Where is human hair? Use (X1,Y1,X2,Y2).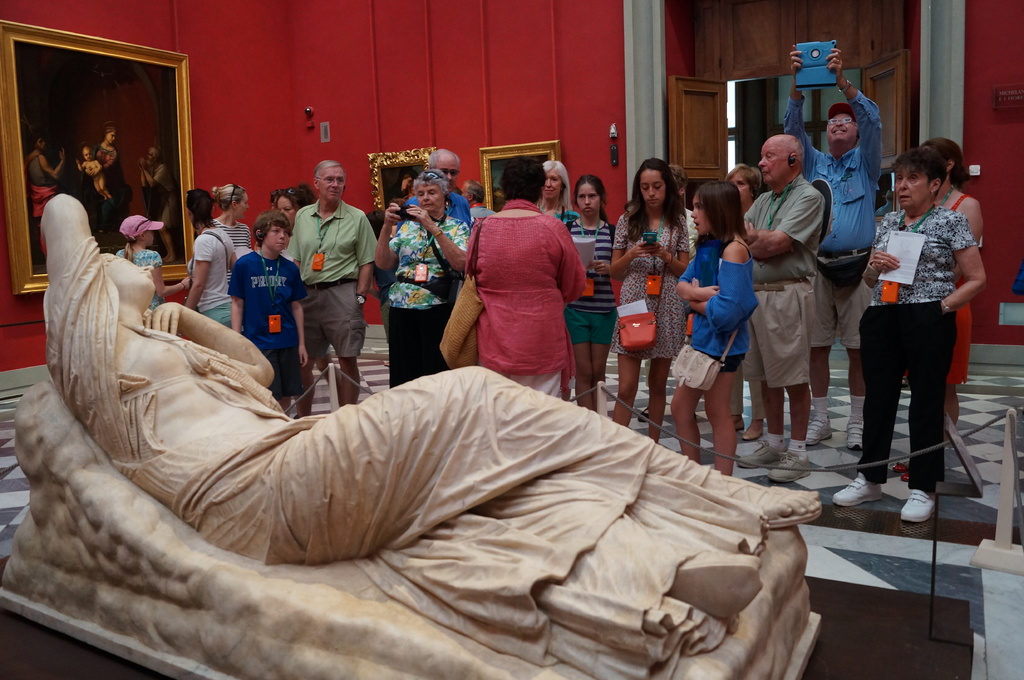
(727,165,765,200).
